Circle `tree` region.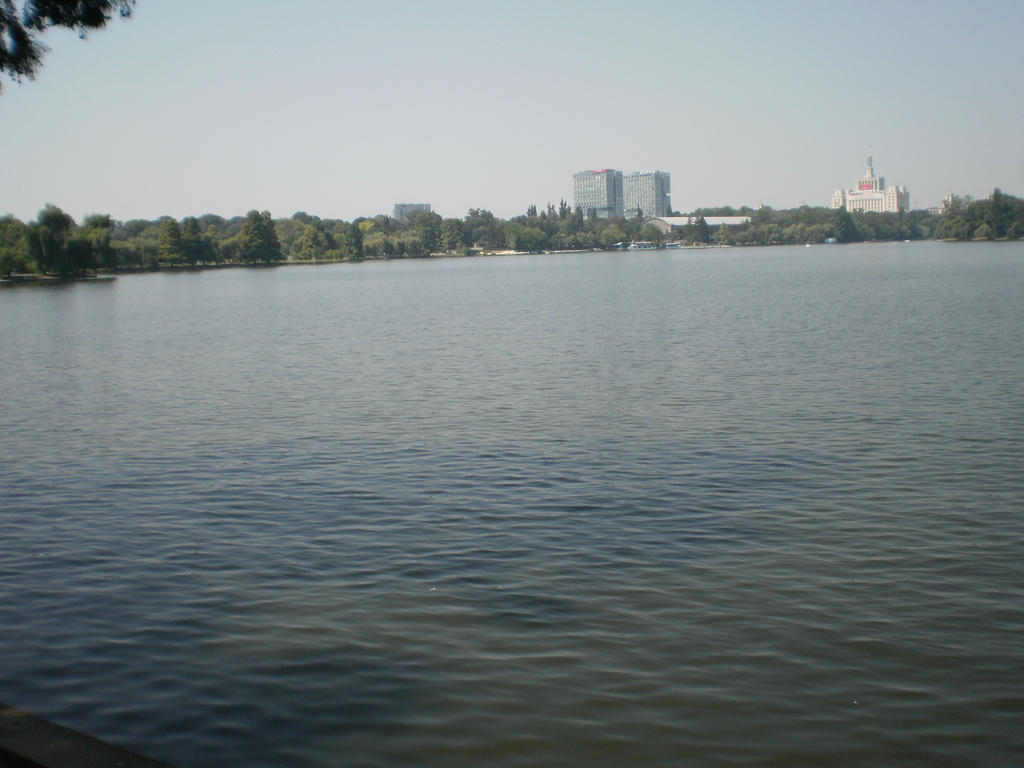
Region: bbox=(118, 226, 156, 263).
